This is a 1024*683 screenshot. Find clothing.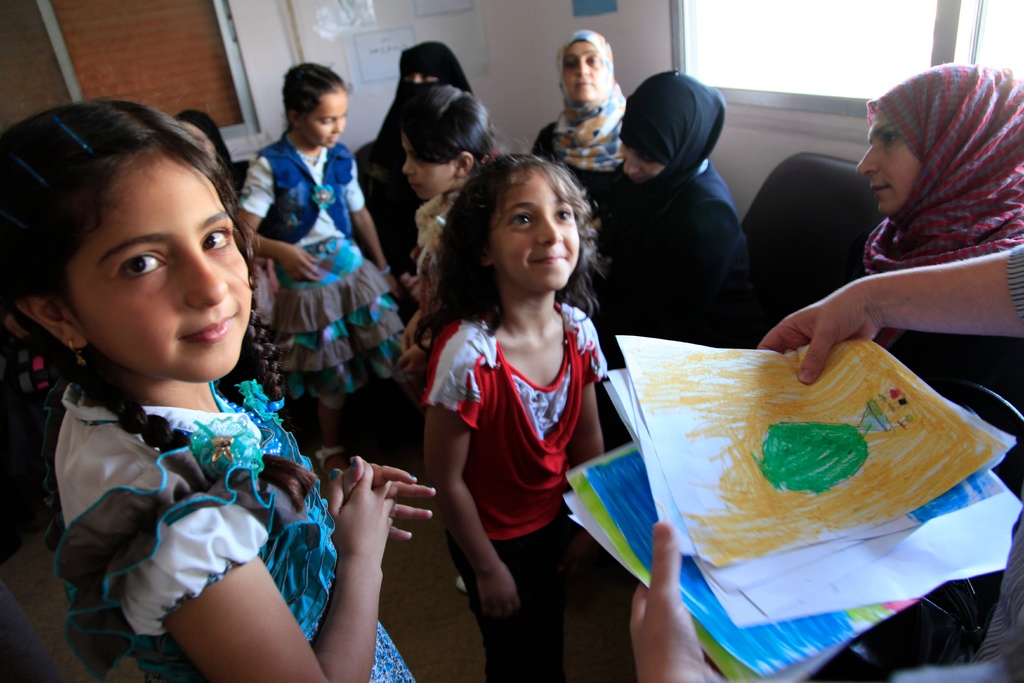
Bounding box: box=[236, 140, 408, 404].
